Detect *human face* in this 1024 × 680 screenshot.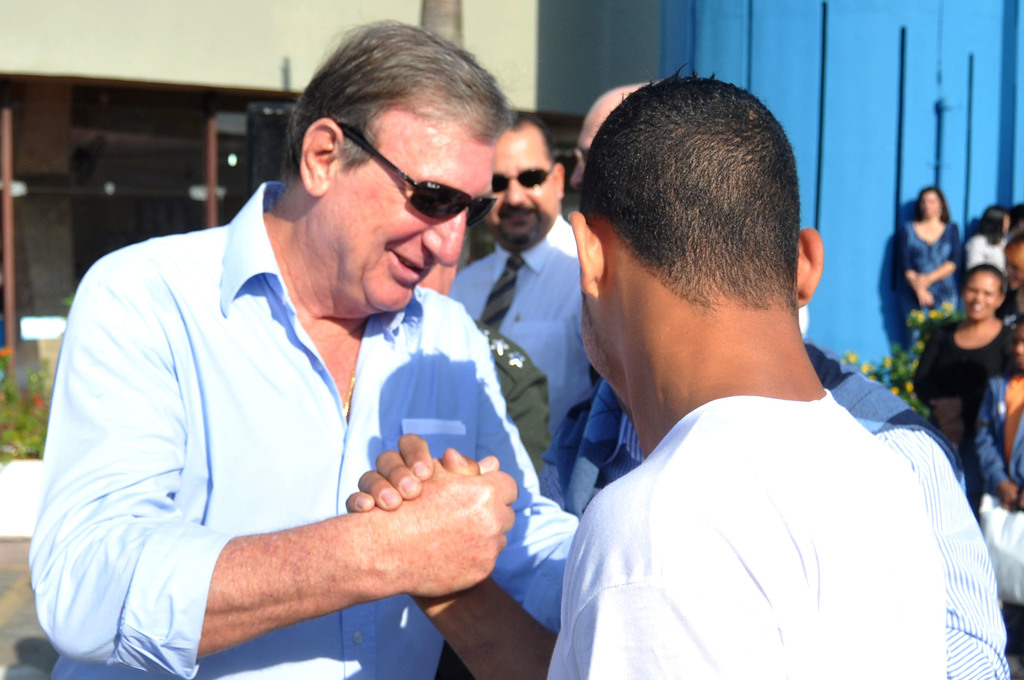
Detection: bbox(963, 269, 1007, 321).
